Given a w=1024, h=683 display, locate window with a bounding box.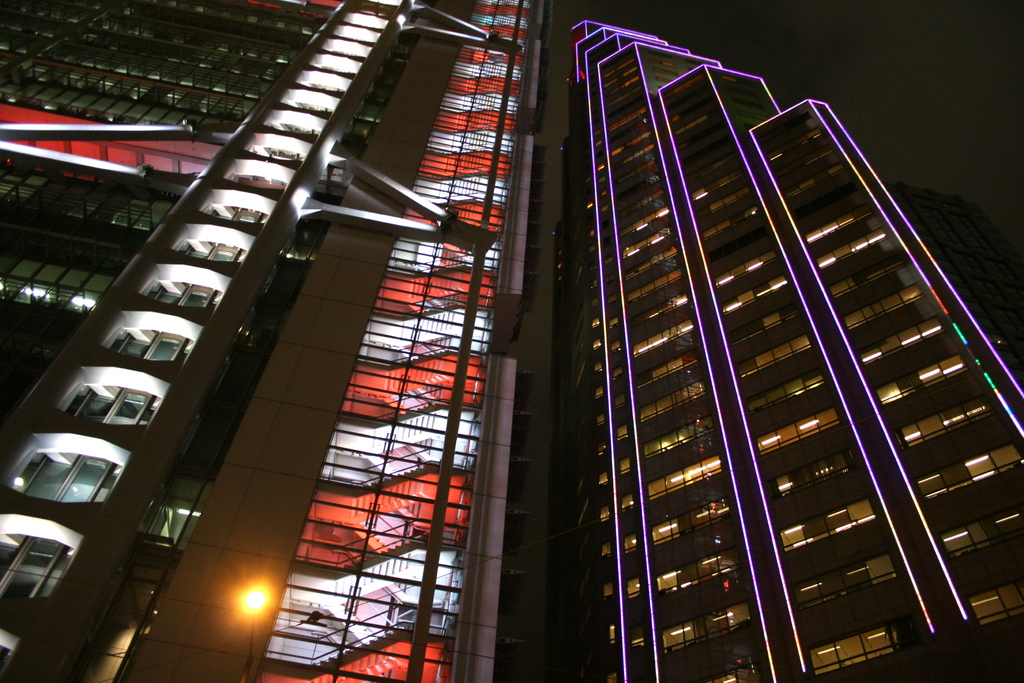
Located: locate(0, 534, 72, 598).
